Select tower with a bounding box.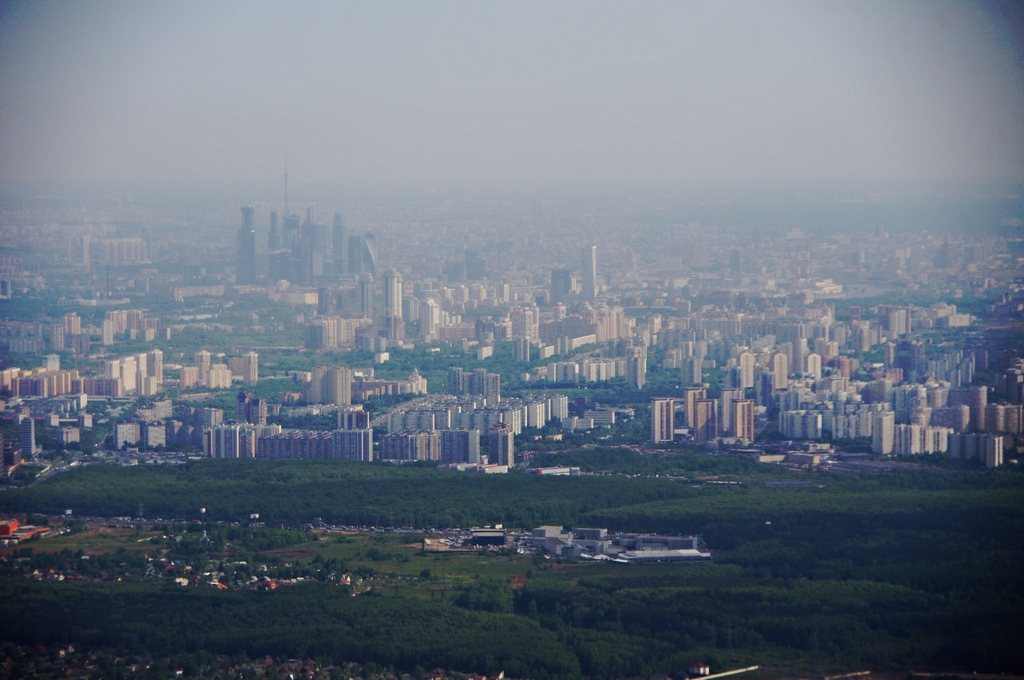
detection(304, 362, 354, 411).
